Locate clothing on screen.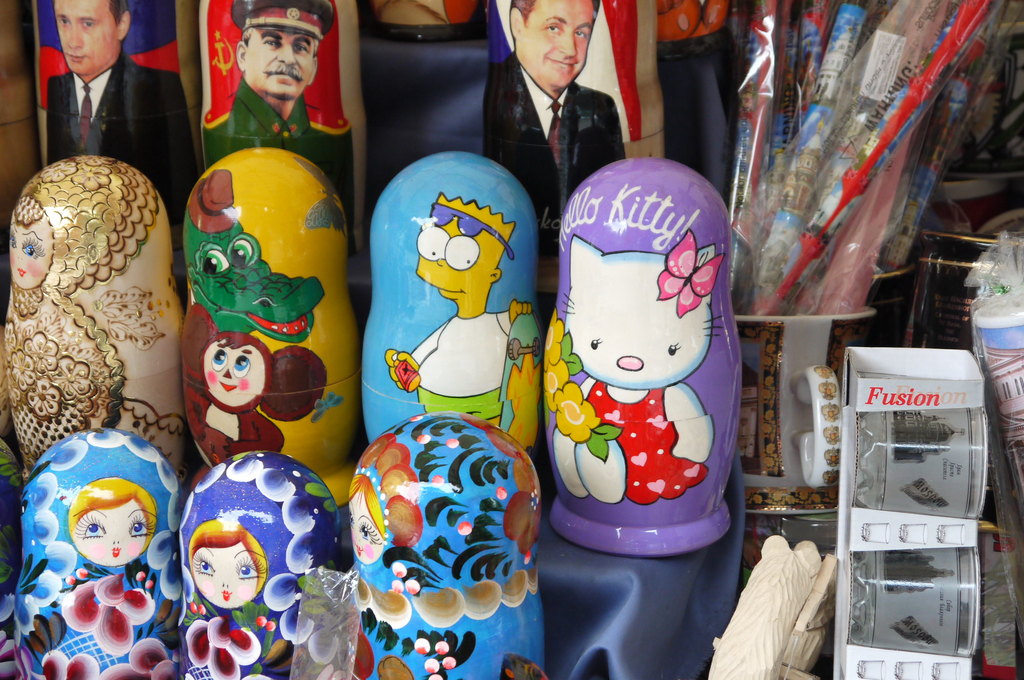
On screen at {"left": 200, "top": 85, "right": 353, "bottom": 252}.
